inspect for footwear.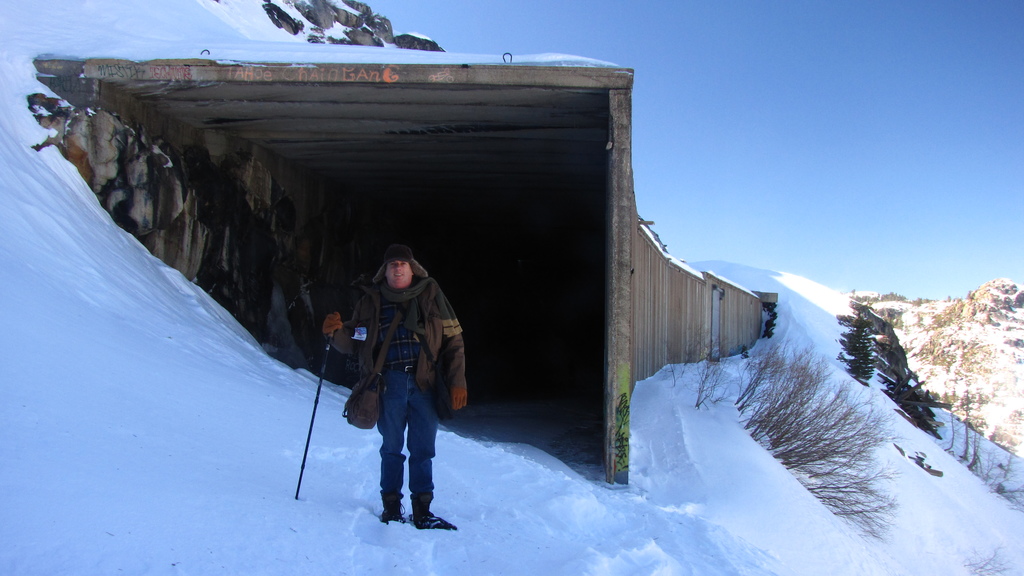
Inspection: [left=377, top=490, right=407, bottom=524].
